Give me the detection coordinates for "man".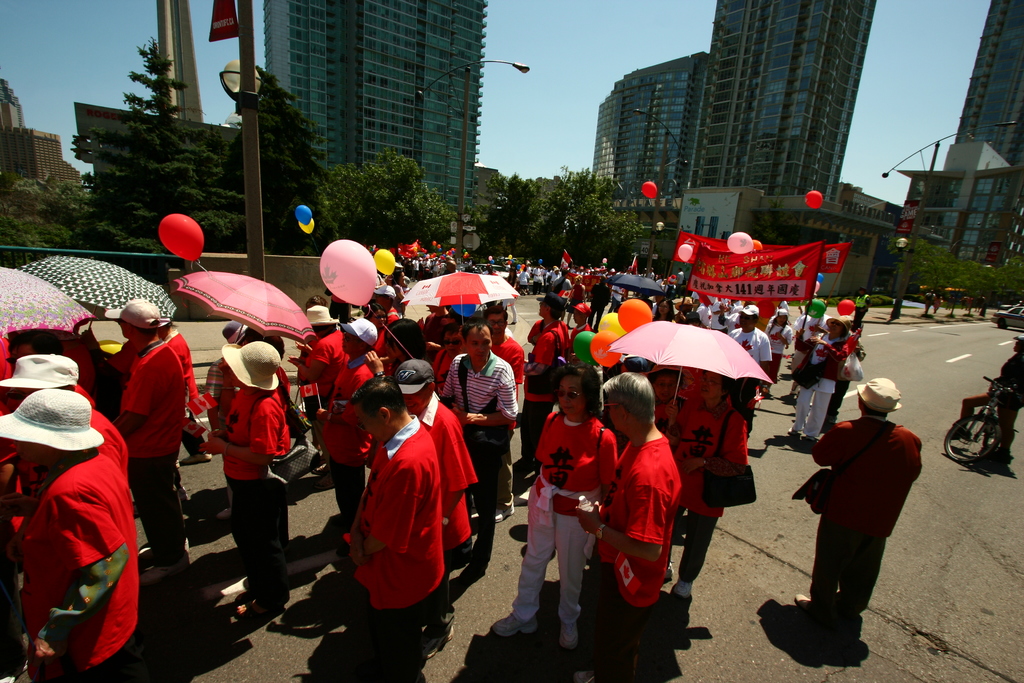
(x1=849, y1=290, x2=865, y2=319).
